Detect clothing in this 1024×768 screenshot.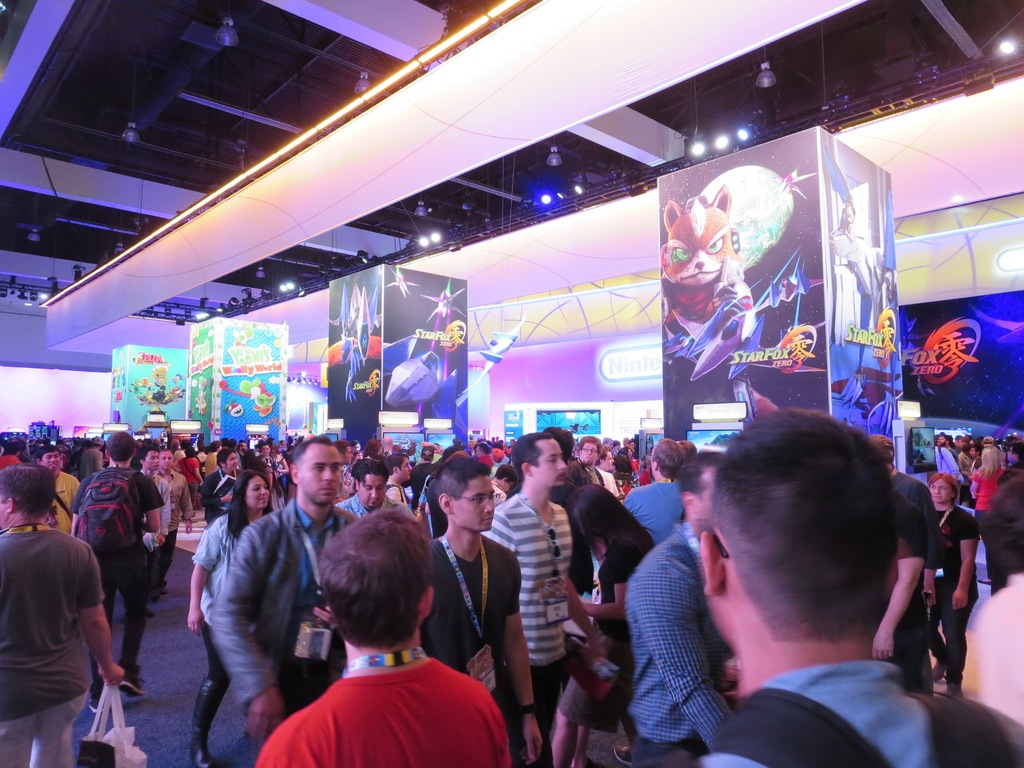
Detection: 940,508,982,651.
